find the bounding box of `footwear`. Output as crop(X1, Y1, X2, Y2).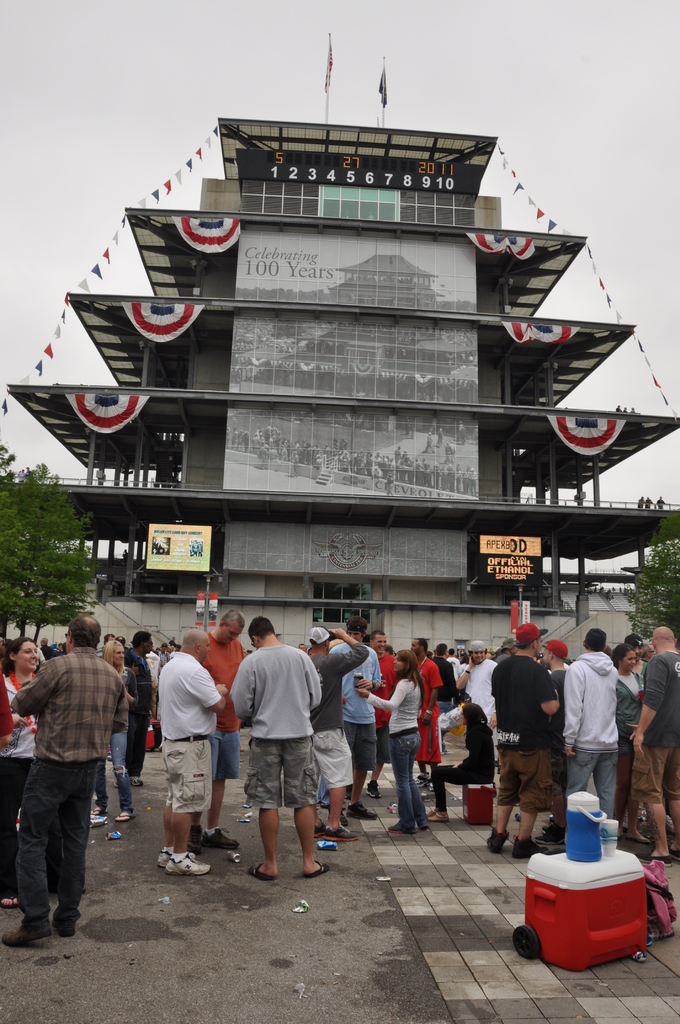
crop(488, 829, 508, 852).
